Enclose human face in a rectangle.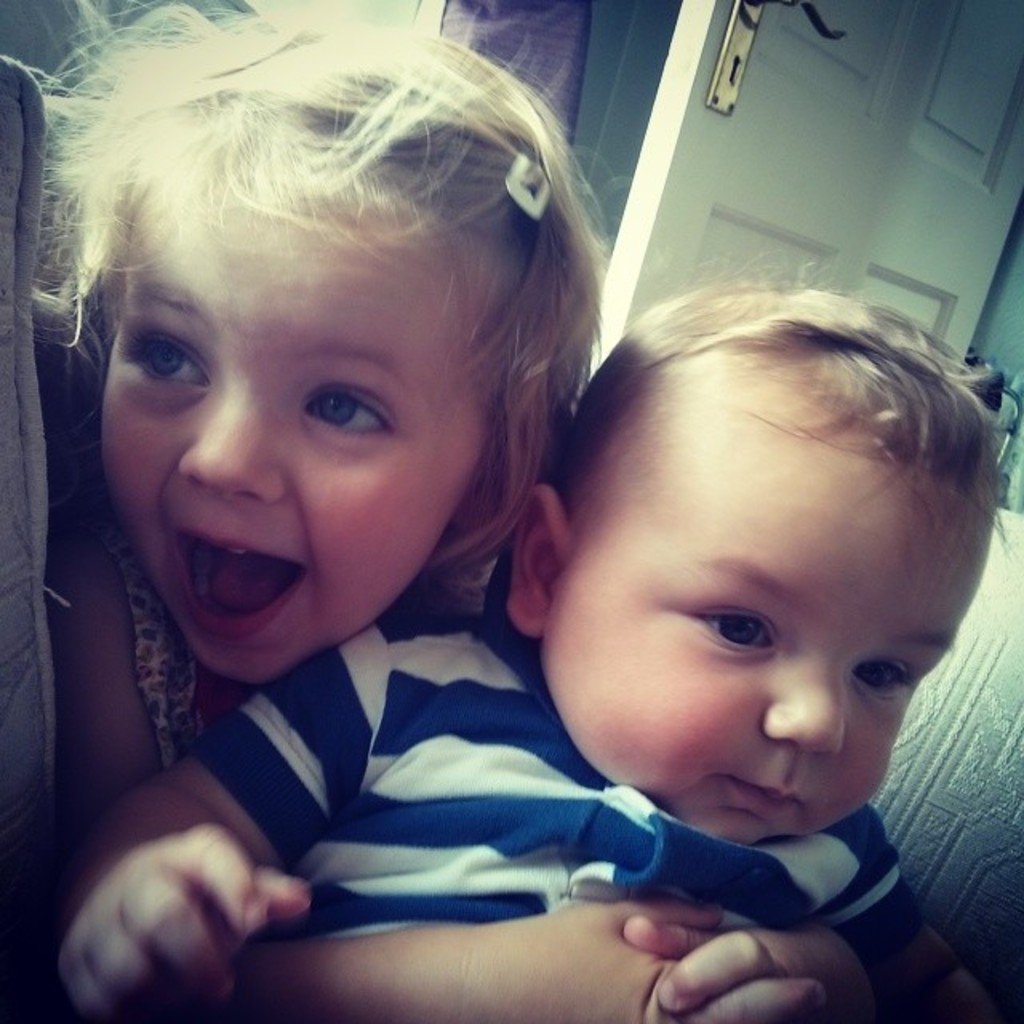
544,461,989,838.
